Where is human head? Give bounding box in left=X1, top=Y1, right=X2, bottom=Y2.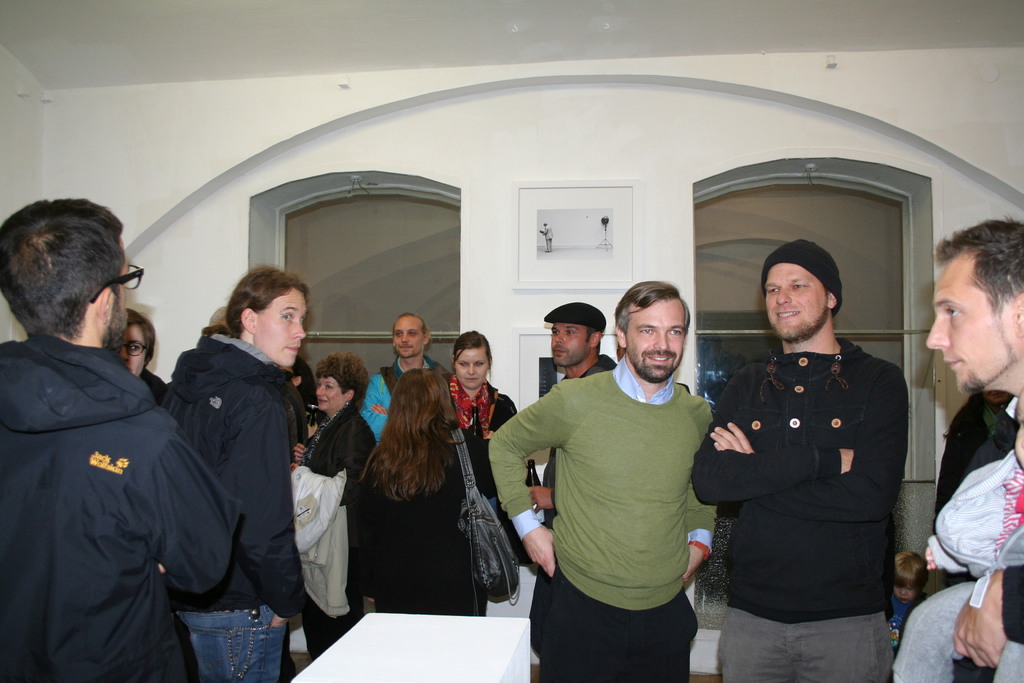
left=278, top=357, right=314, bottom=403.
